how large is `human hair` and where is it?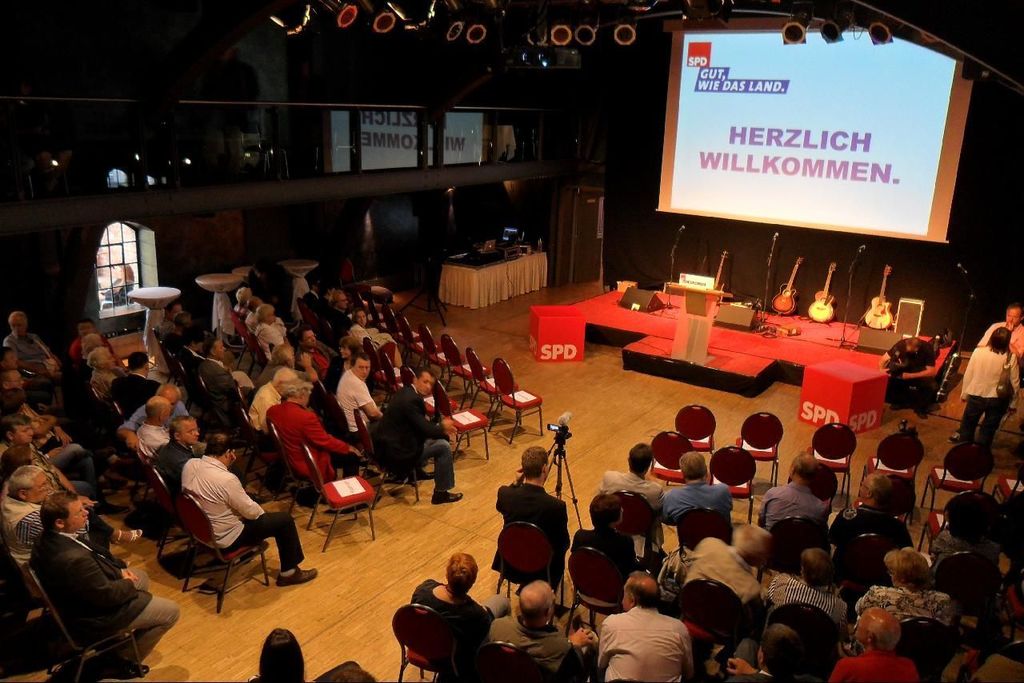
Bounding box: region(0, 348, 9, 365).
